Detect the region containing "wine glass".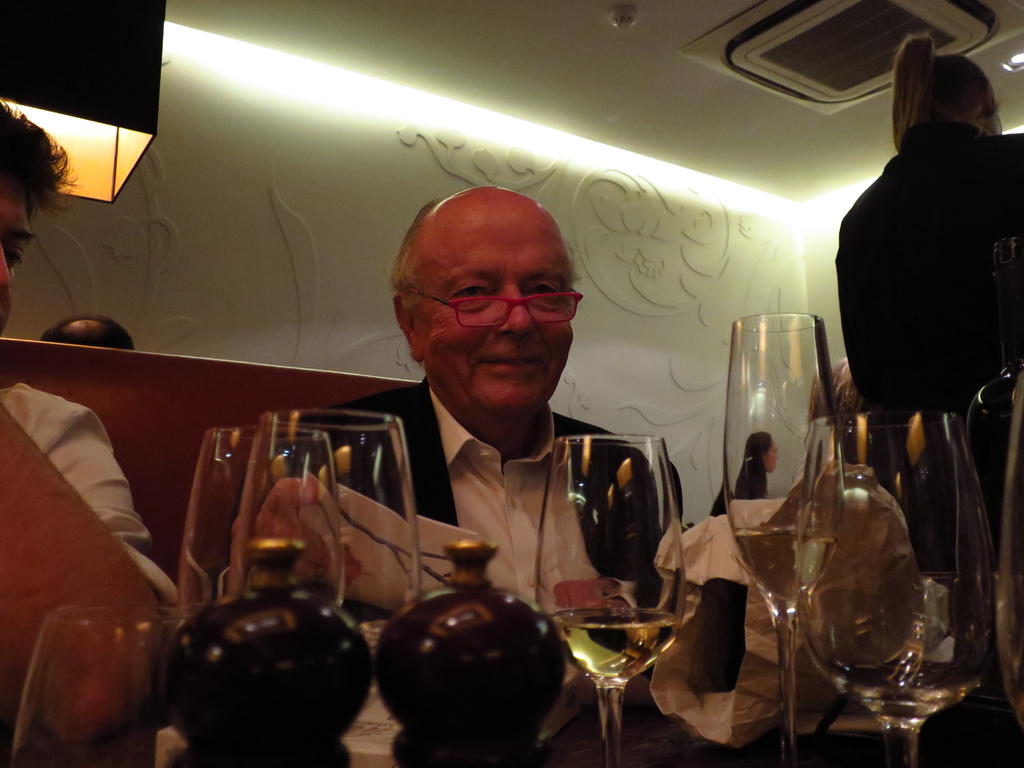
(left=228, top=408, right=421, bottom=643).
